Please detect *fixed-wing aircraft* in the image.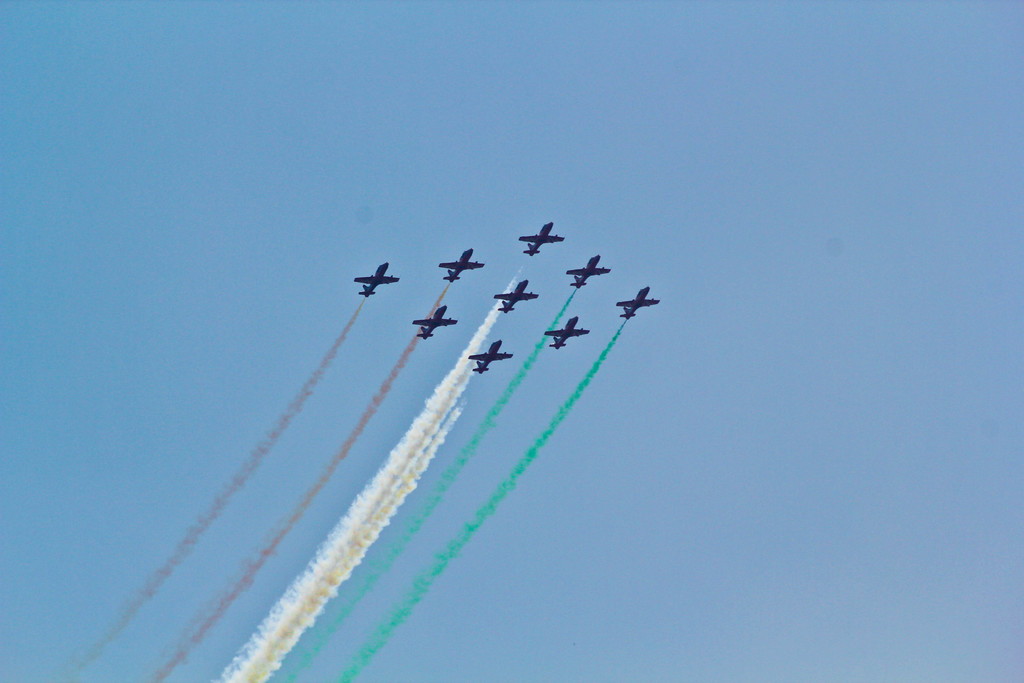
bbox=(564, 257, 614, 288).
